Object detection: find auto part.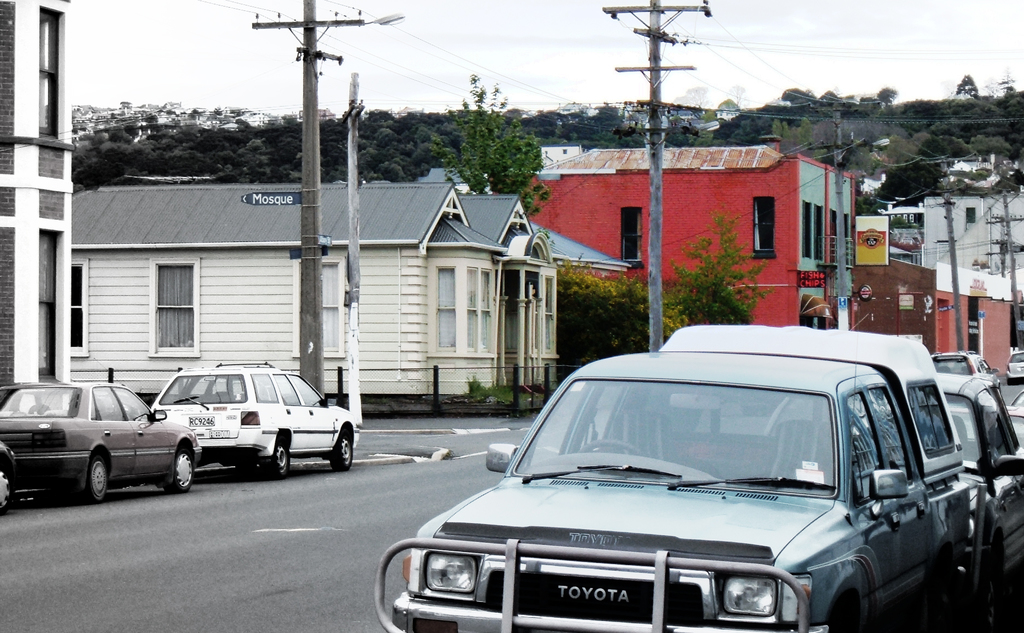
locate(281, 360, 308, 407).
